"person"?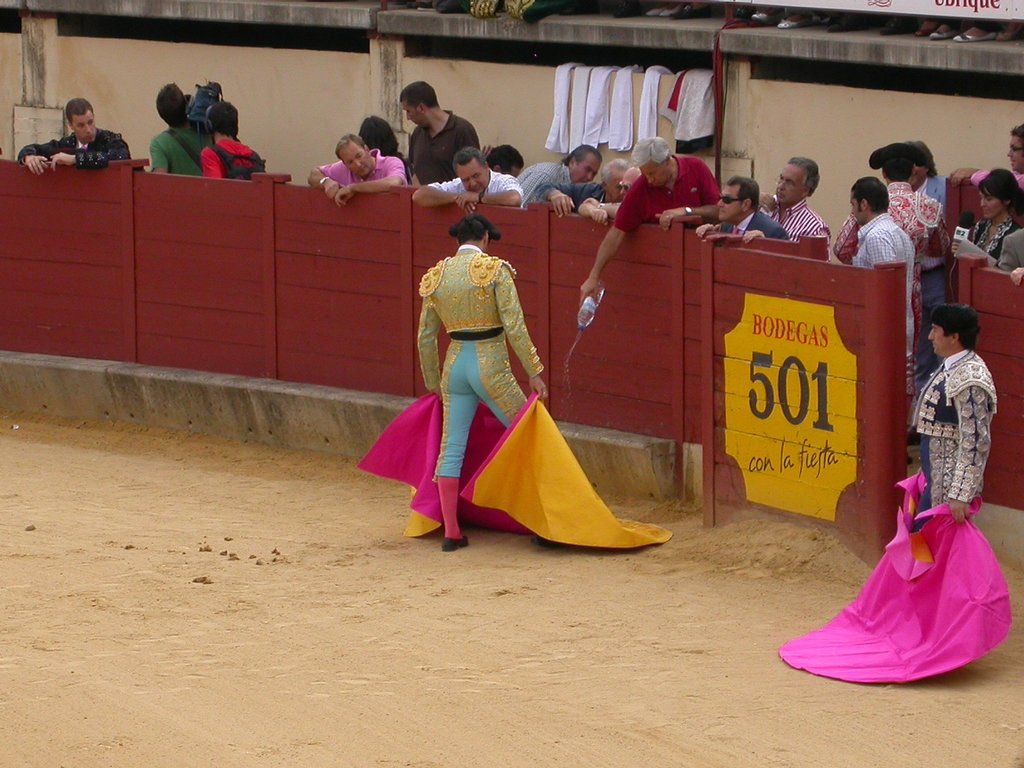
Rect(952, 124, 1023, 190)
